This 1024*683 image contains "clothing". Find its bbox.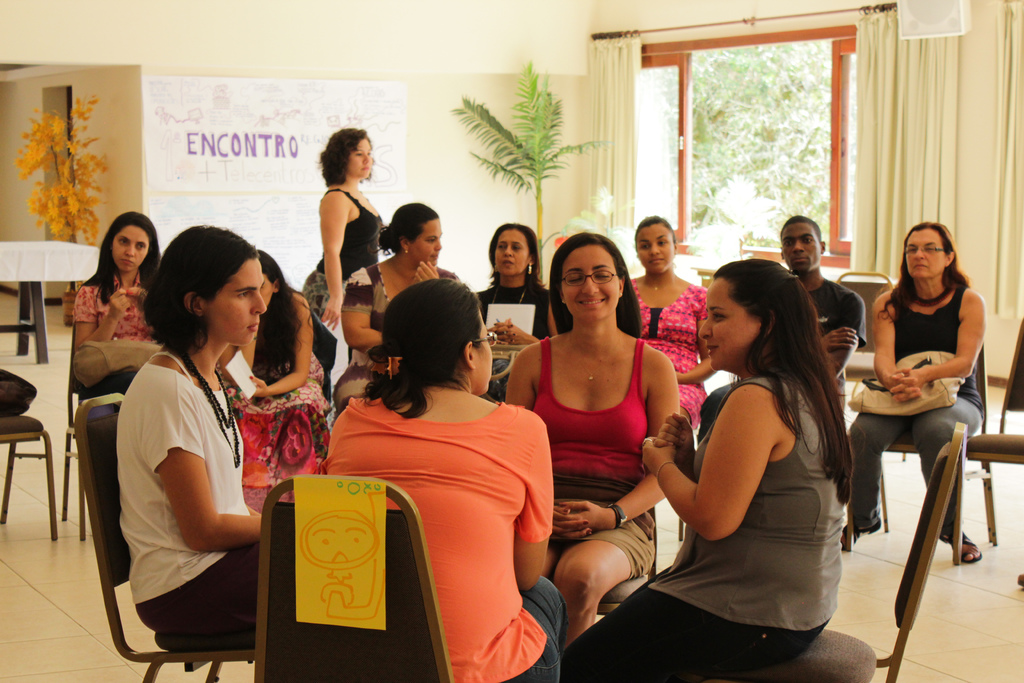
BBox(211, 288, 336, 513).
